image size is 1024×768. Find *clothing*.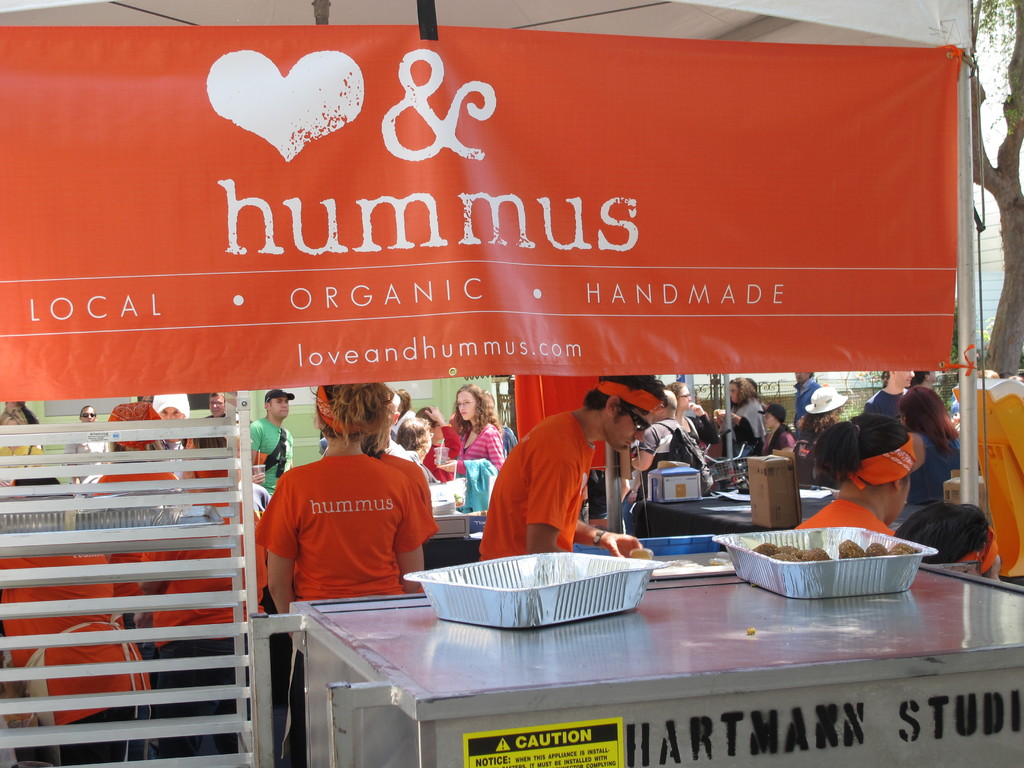
region(619, 419, 681, 534).
